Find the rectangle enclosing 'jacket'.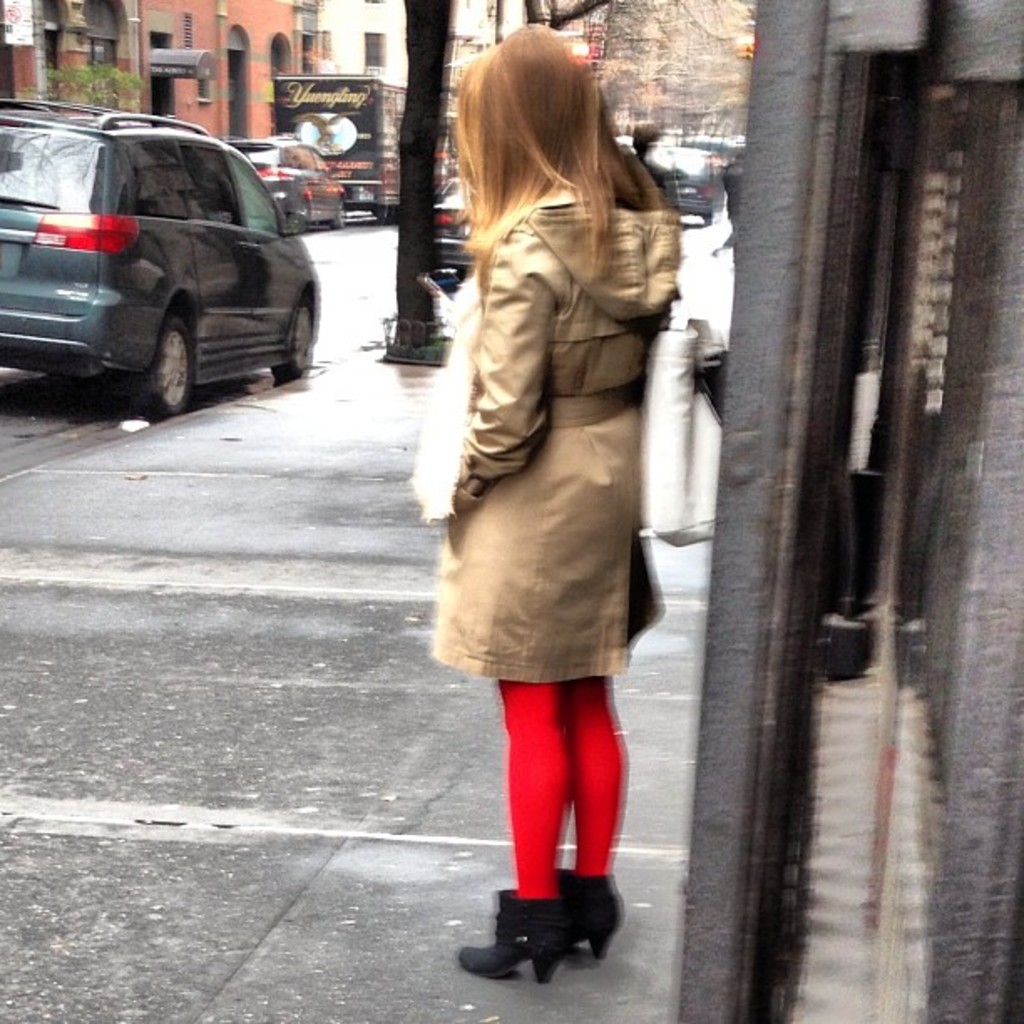
left=427, top=181, right=669, bottom=681.
